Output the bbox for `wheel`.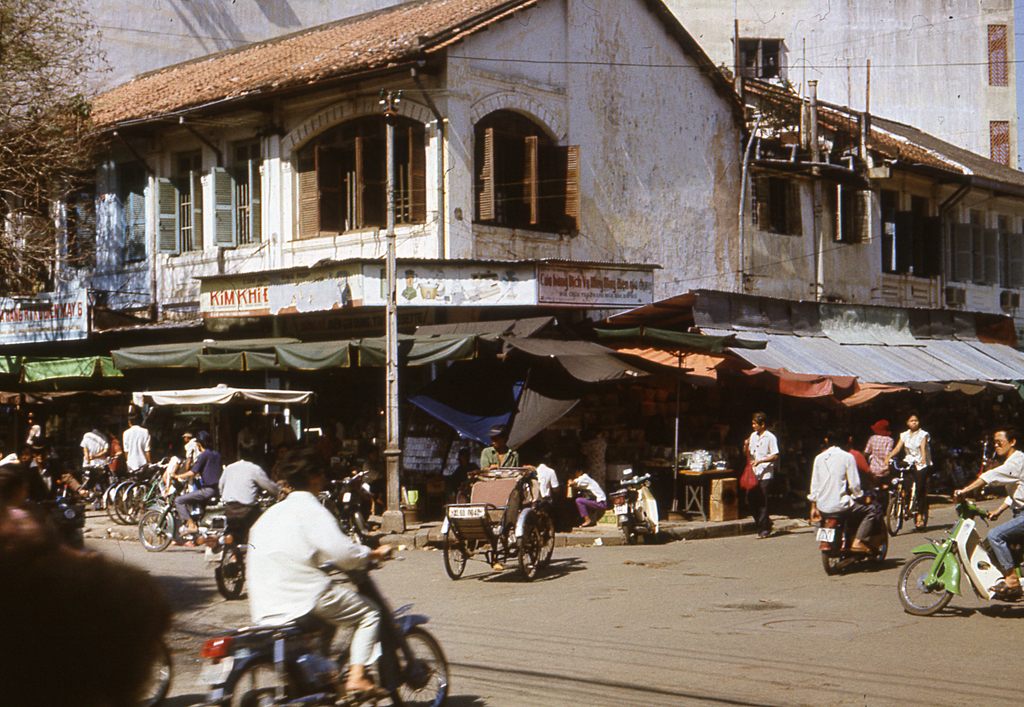
(863,520,891,566).
